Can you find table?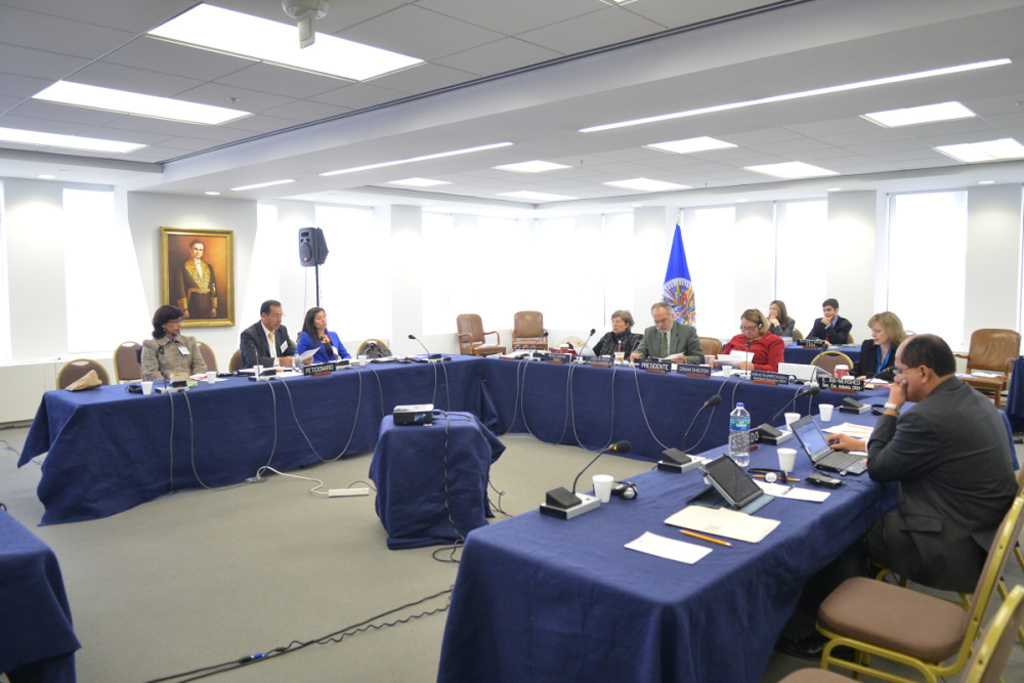
Yes, bounding box: 369 415 500 553.
